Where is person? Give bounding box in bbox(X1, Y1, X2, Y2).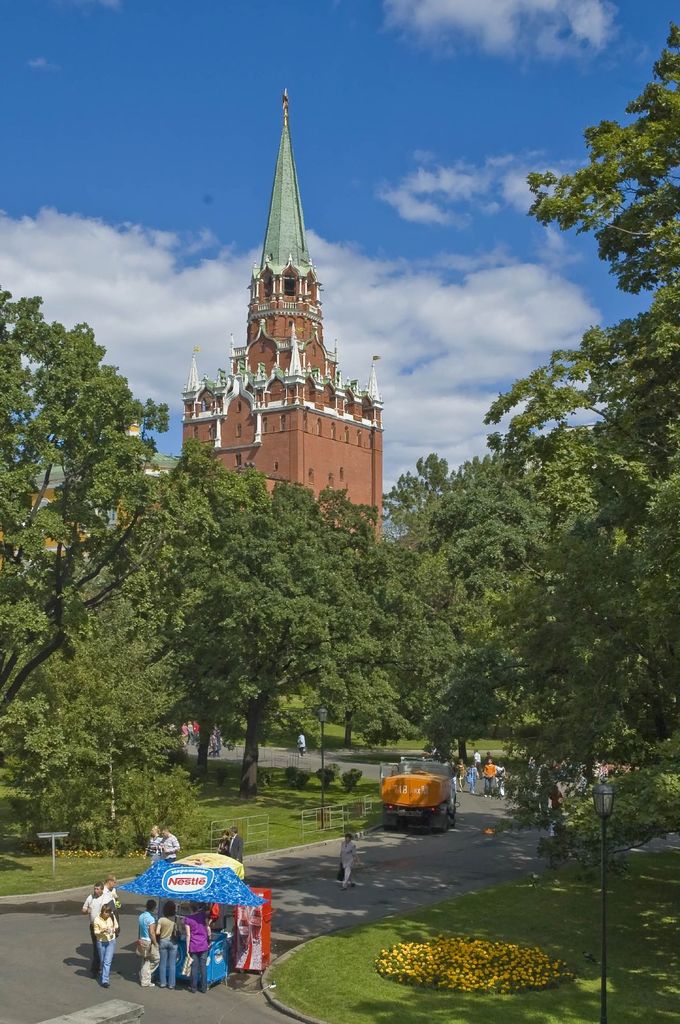
bbox(141, 824, 163, 870).
